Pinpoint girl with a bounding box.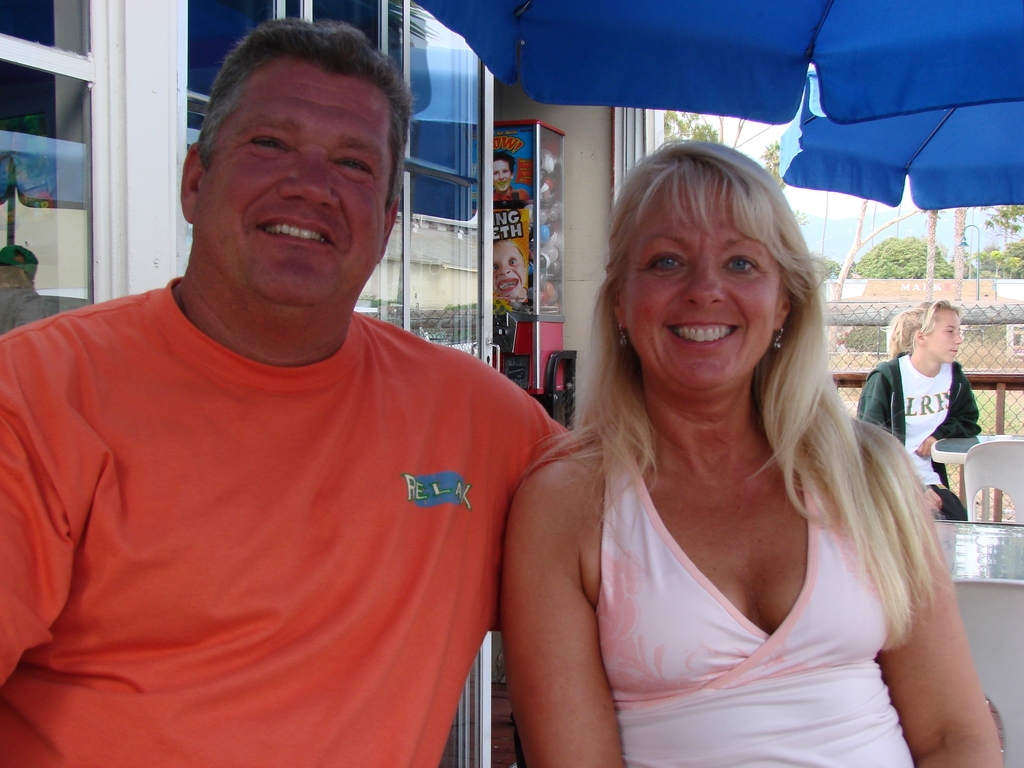
detection(501, 134, 1000, 767).
